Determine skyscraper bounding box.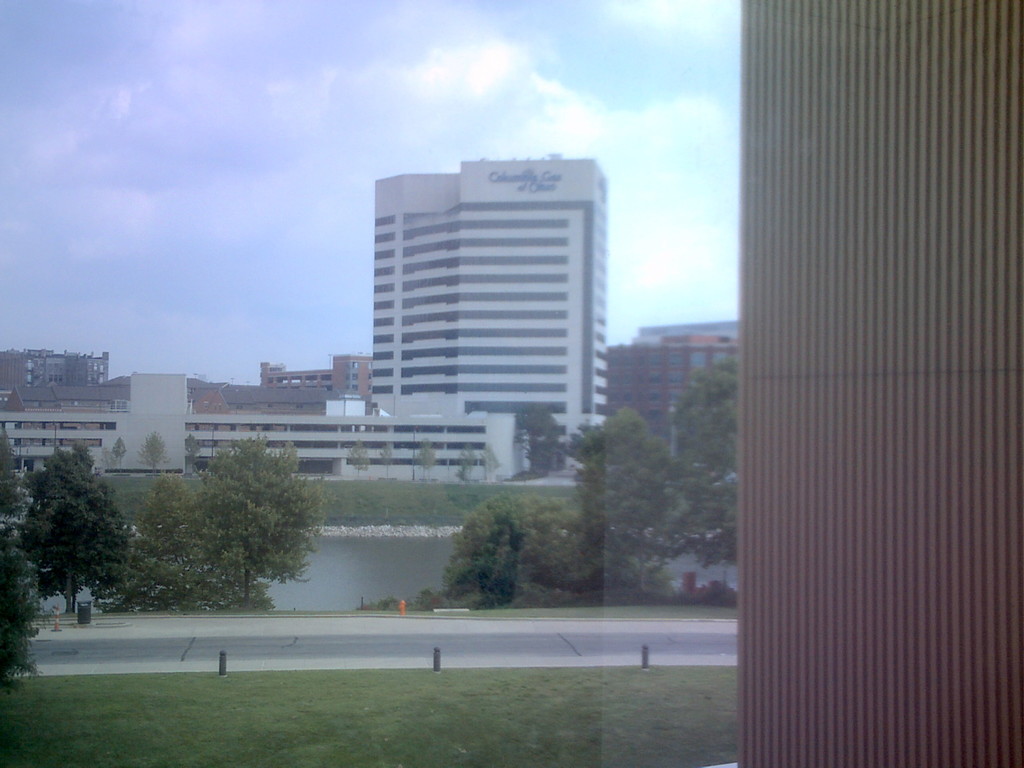
Determined: 607:314:737:467.
